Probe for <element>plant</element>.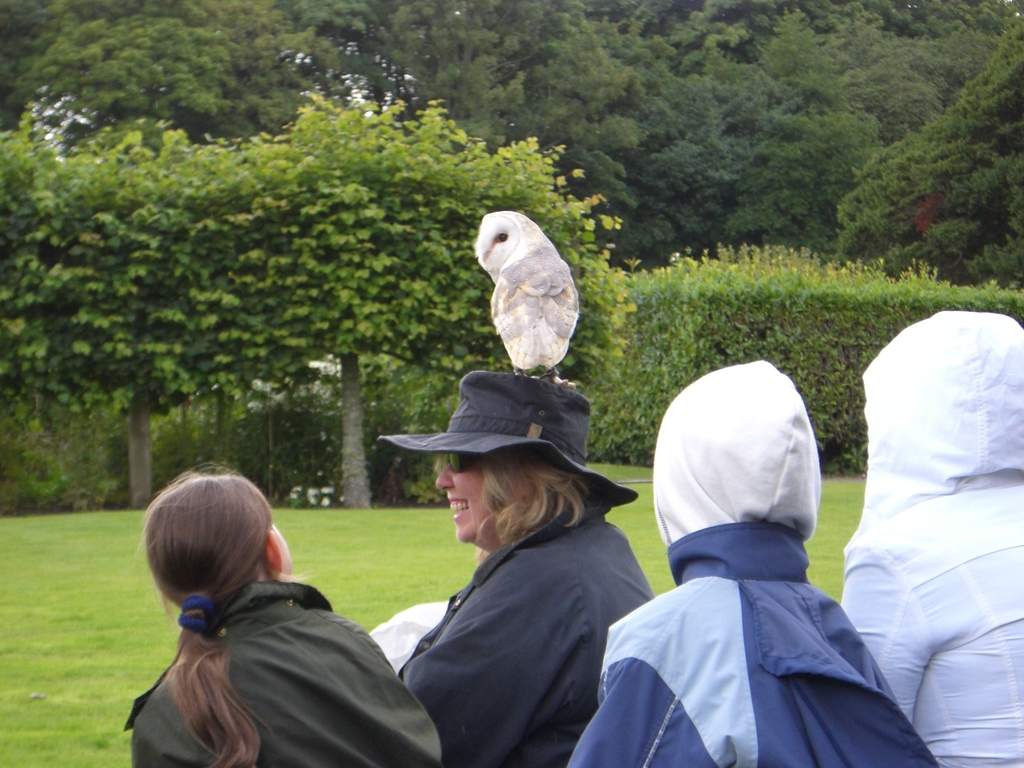
Probe result: rect(368, 348, 433, 508).
